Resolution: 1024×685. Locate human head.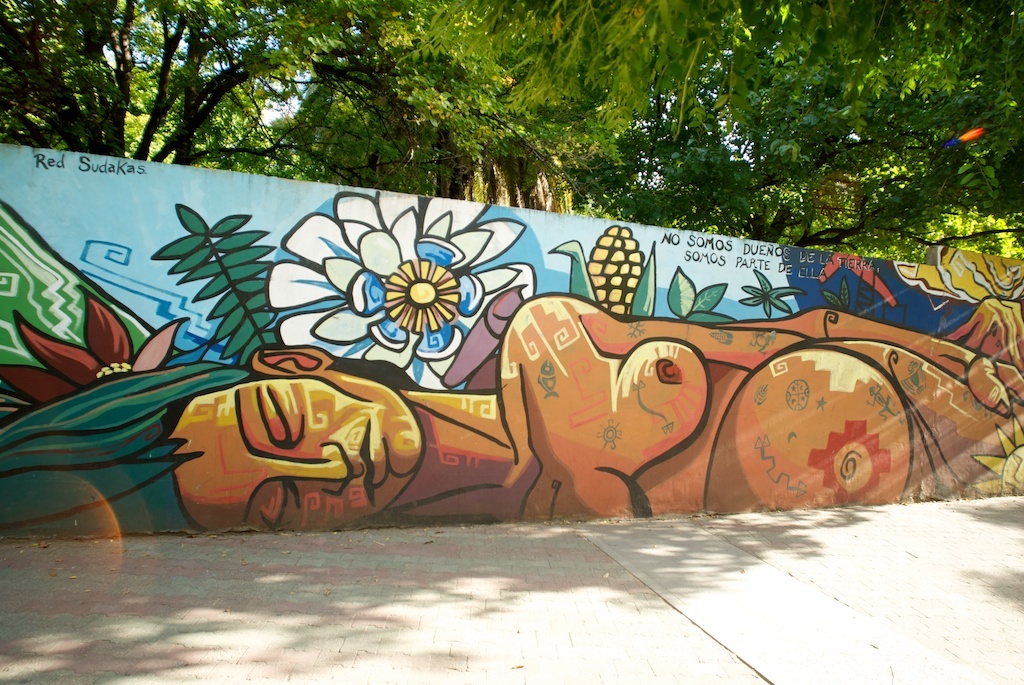
left=156, top=371, right=430, bottom=533.
